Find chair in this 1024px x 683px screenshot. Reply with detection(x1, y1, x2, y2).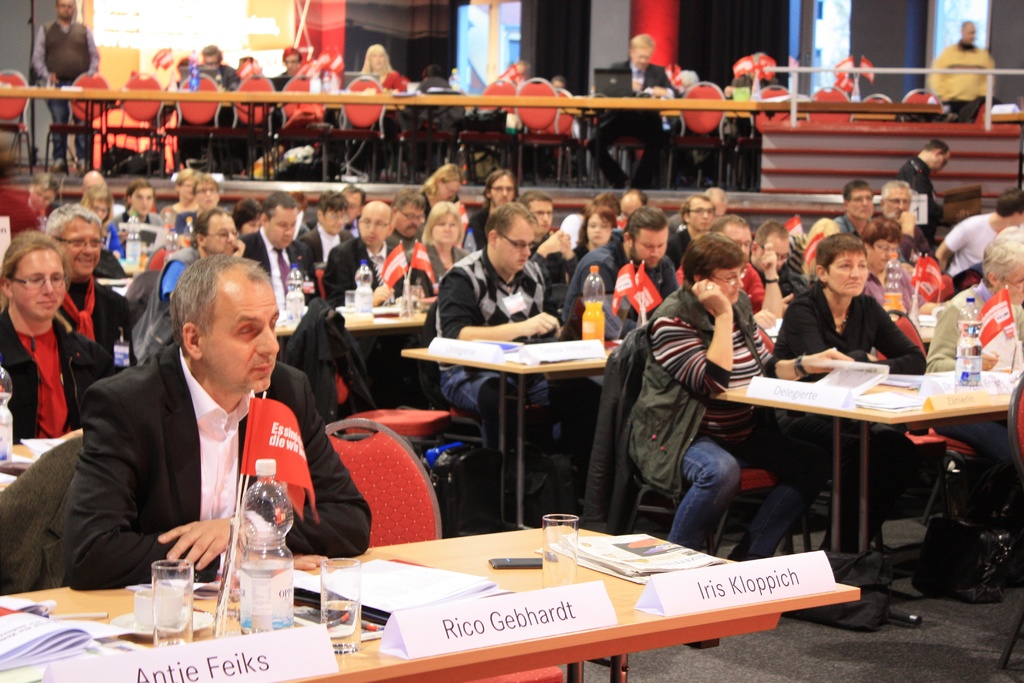
detection(265, 70, 321, 178).
